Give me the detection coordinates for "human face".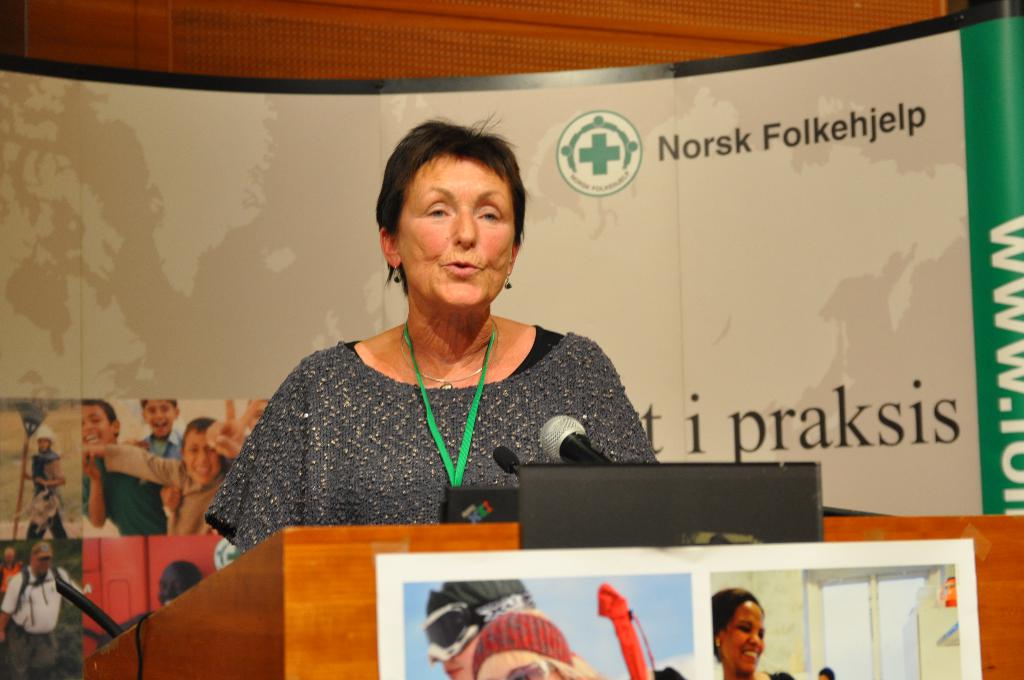
BBox(181, 430, 220, 484).
